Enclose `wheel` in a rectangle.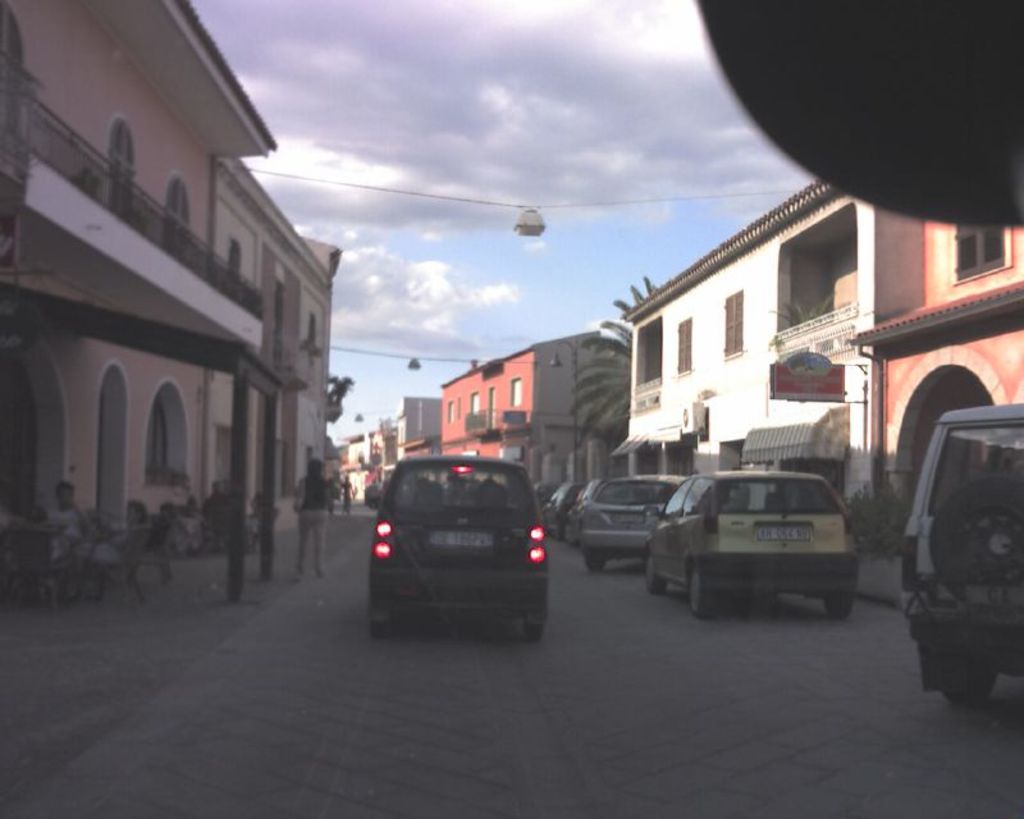
x1=820, y1=594, x2=854, y2=621.
